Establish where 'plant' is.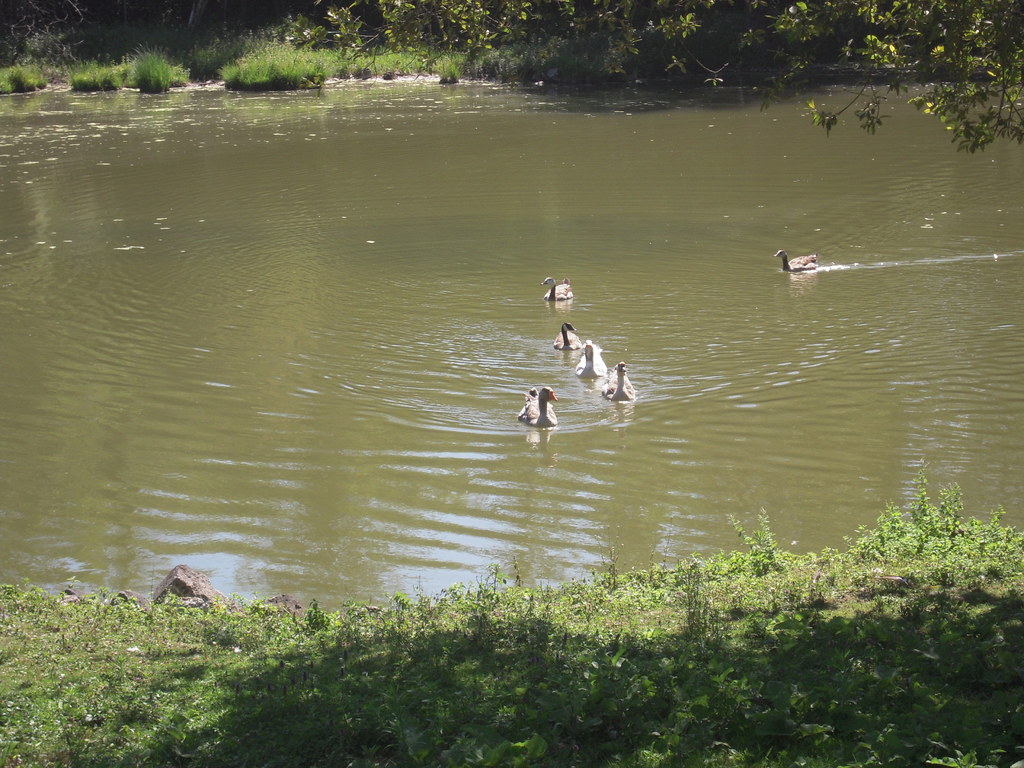
Established at [x1=718, y1=498, x2=782, y2=568].
